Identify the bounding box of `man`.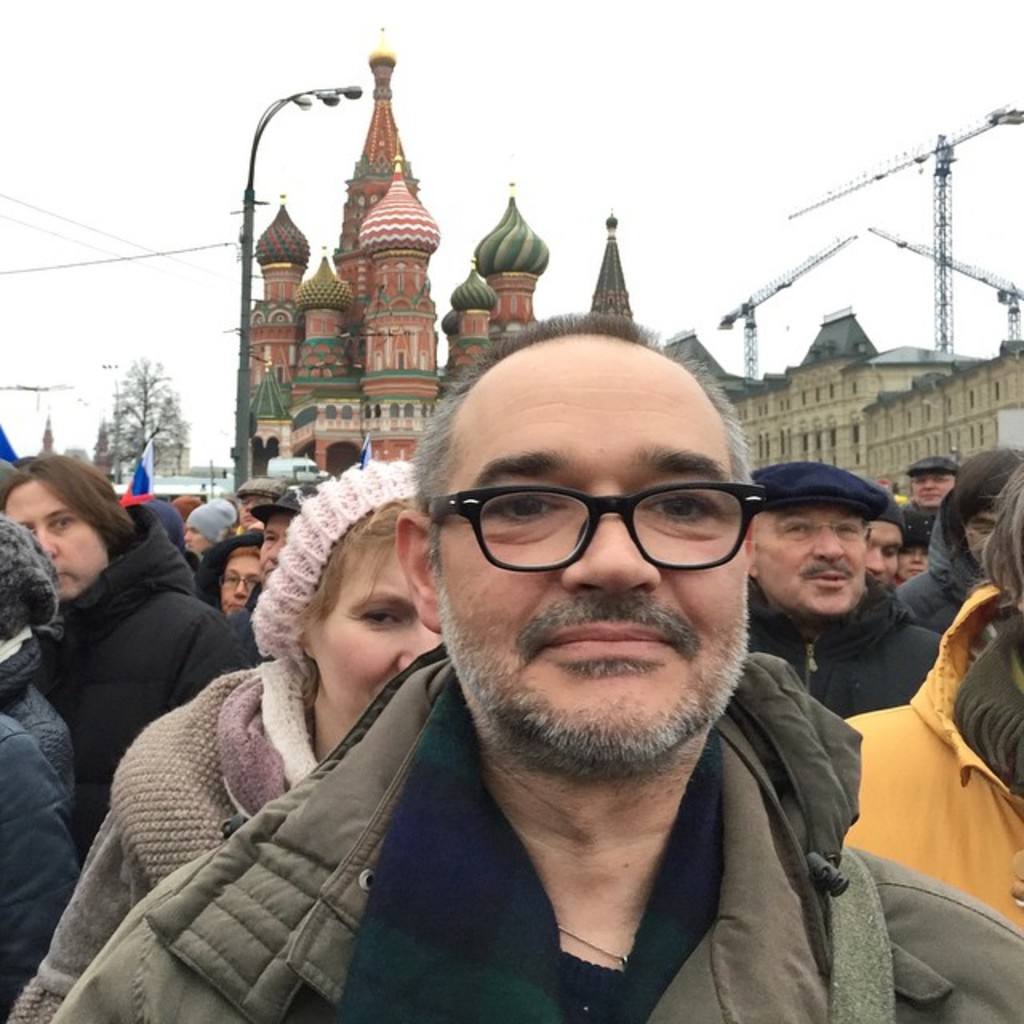
locate(894, 451, 1022, 640).
